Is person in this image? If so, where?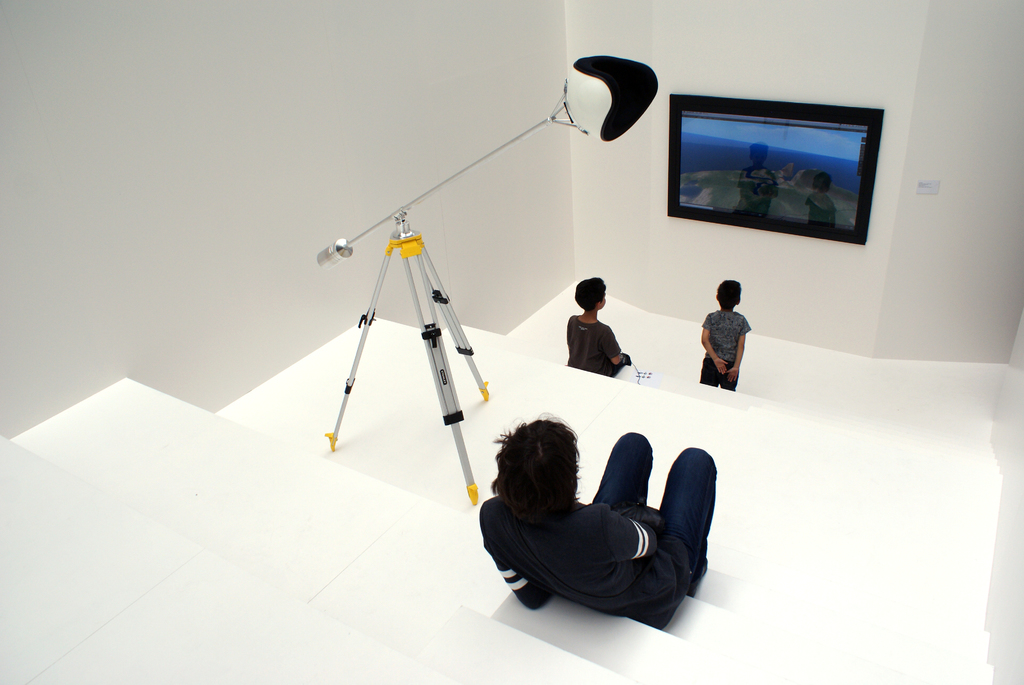
Yes, at (left=702, top=282, right=749, bottom=392).
